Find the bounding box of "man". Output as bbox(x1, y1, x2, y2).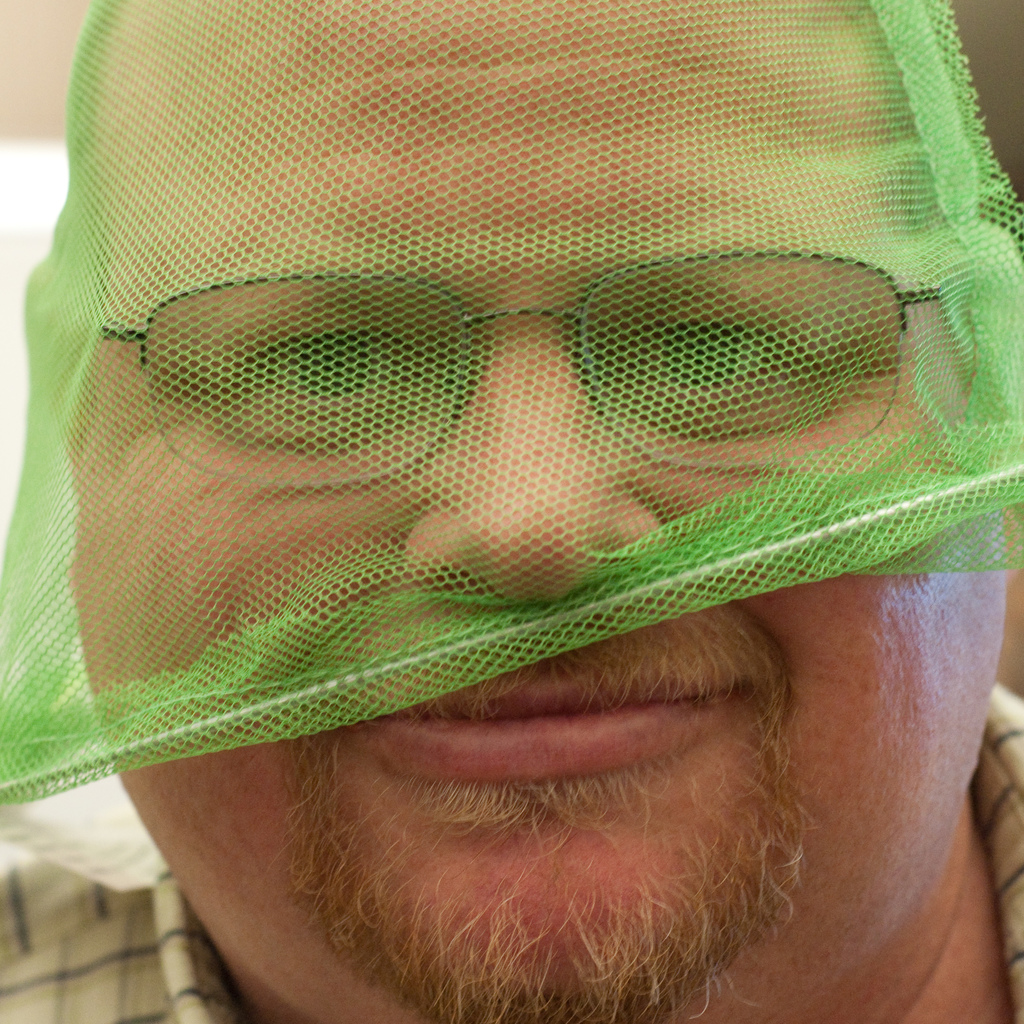
bbox(0, 30, 1023, 1023).
